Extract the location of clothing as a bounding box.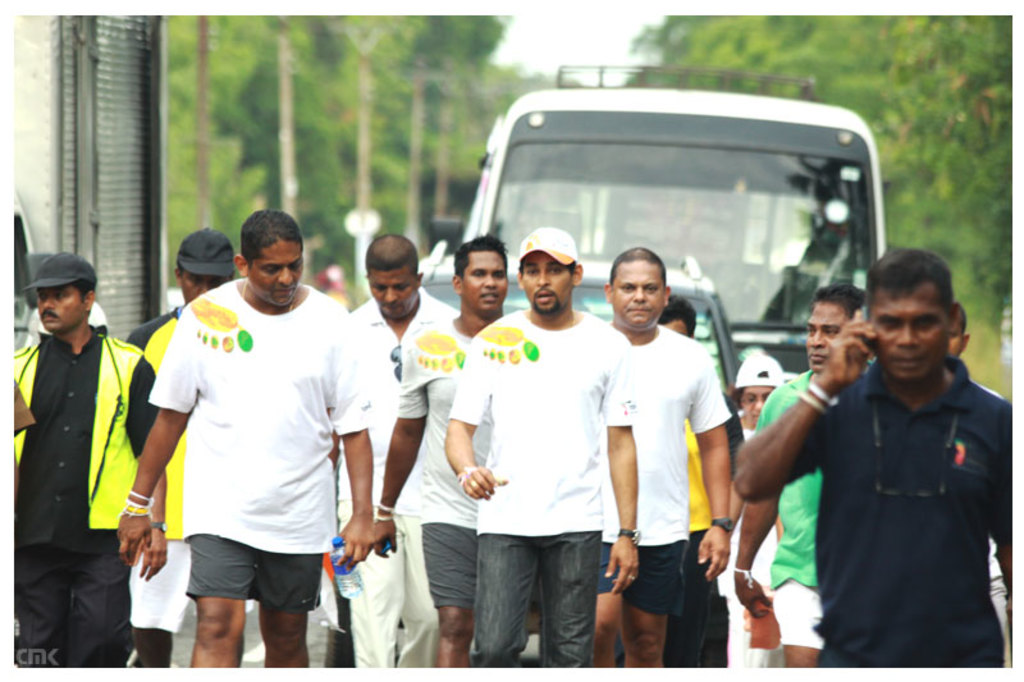
401 312 502 612.
